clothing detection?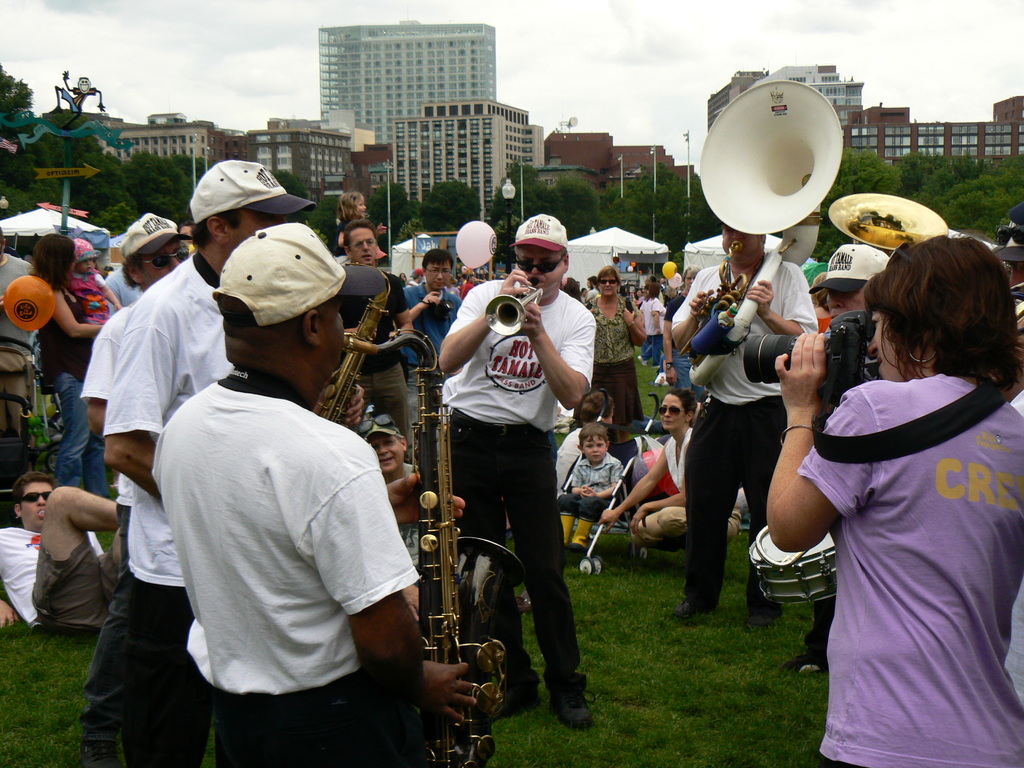
(638,429,744,548)
